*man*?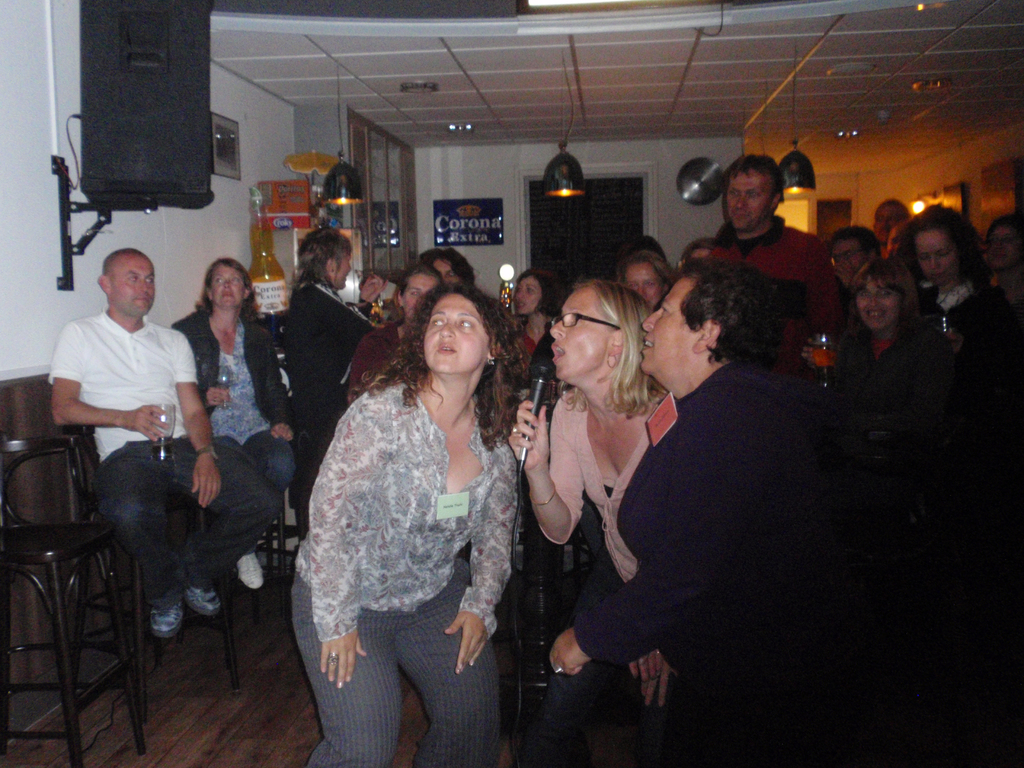
(left=700, top=151, right=839, bottom=364)
